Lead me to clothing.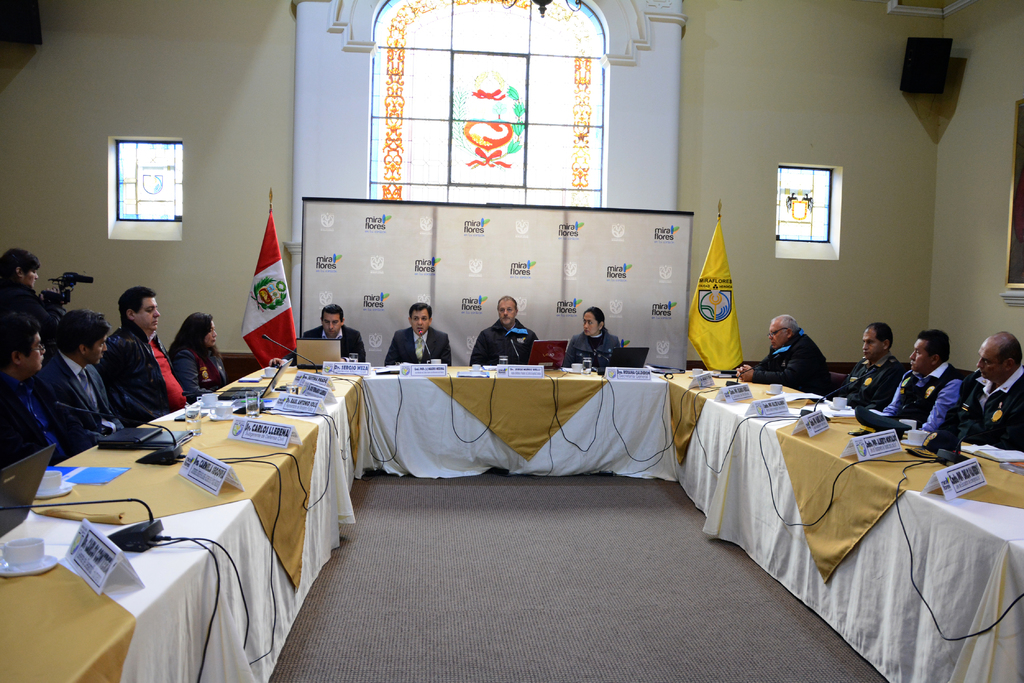
Lead to box(831, 353, 910, 422).
